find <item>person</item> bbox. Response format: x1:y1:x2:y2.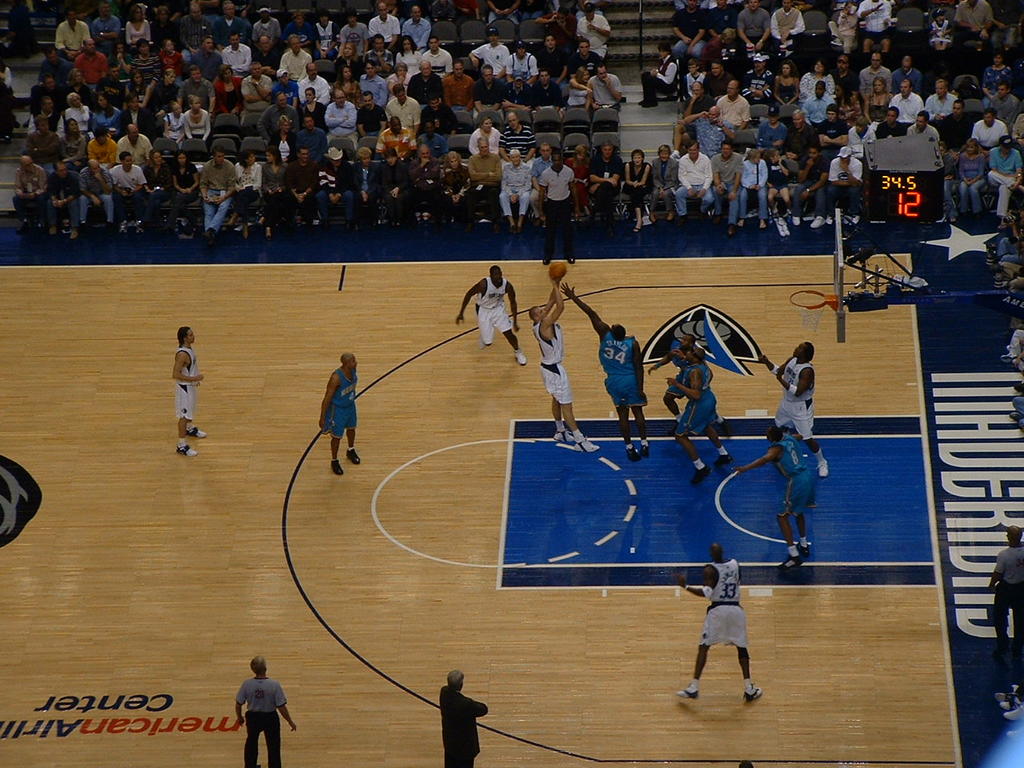
198:142:234:242.
